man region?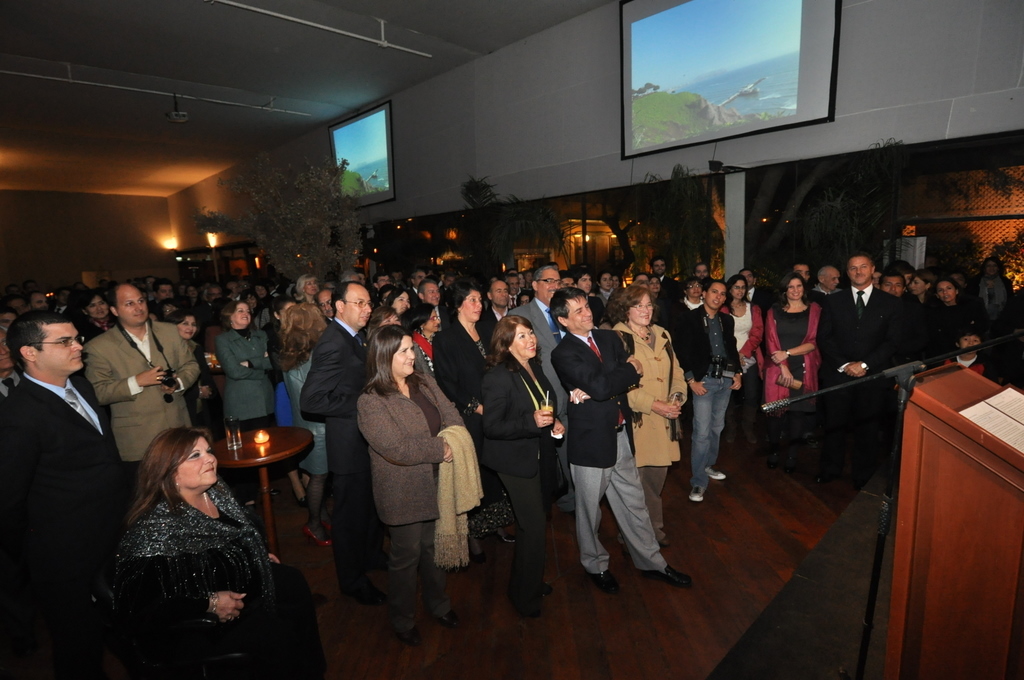
bbox=[503, 262, 569, 515]
